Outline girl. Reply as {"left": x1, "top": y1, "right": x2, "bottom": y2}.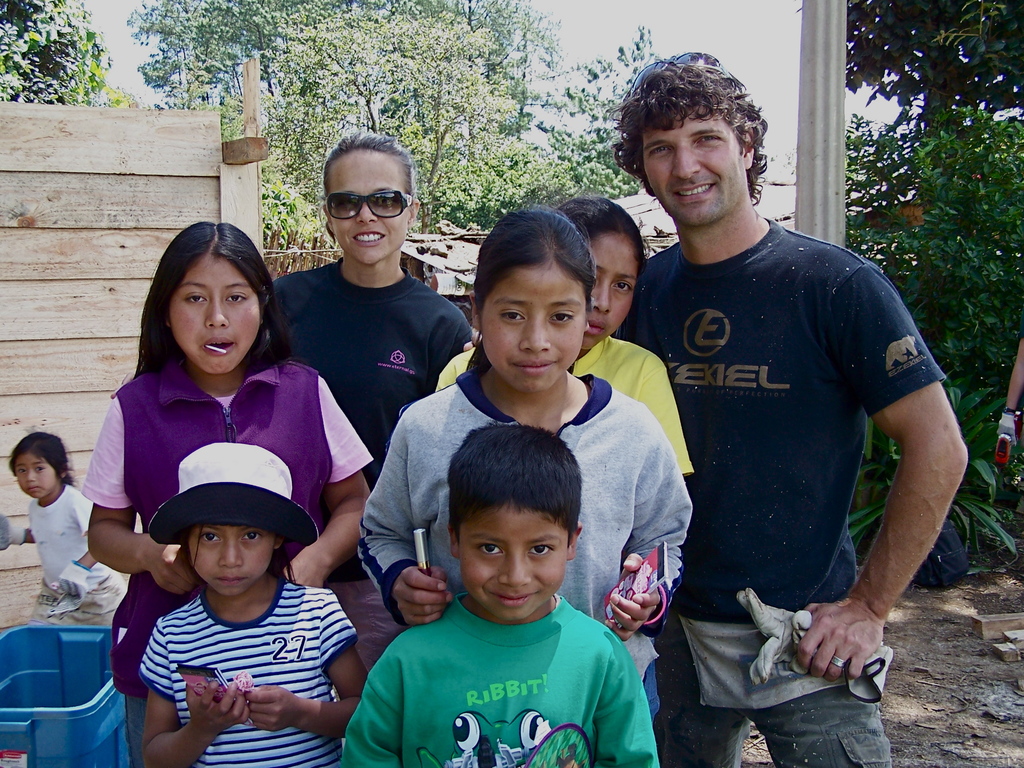
{"left": 357, "top": 205, "right": 687, "bottom": 726}.
